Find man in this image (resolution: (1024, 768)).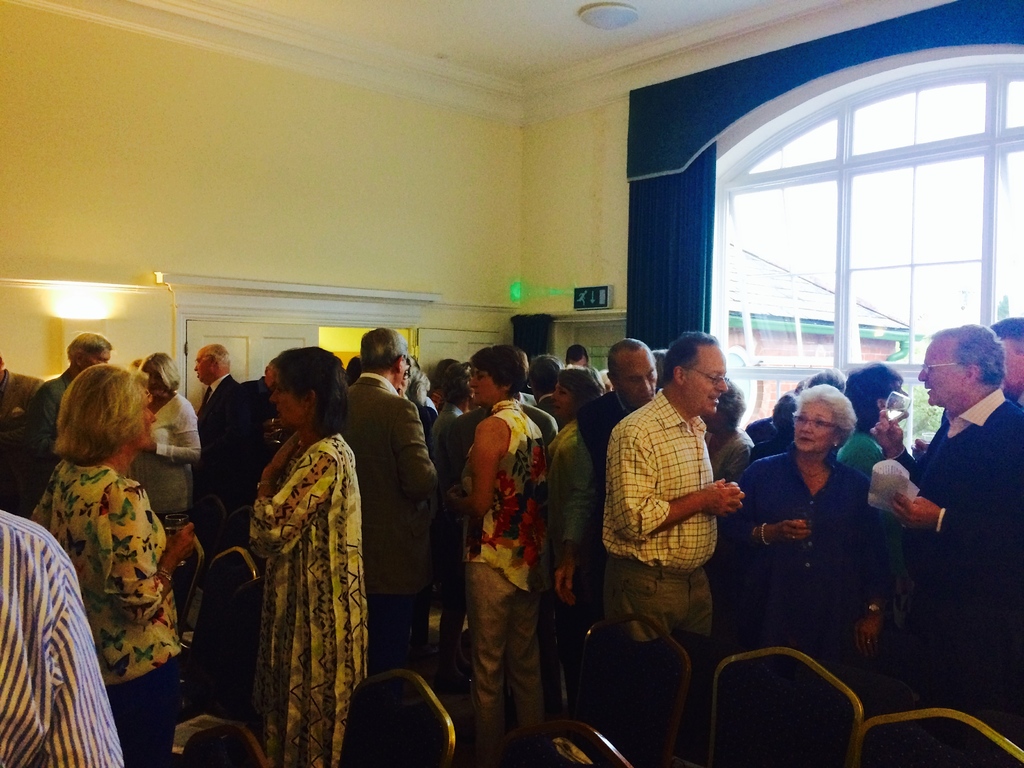
bbox(574, 335, 650, 629).
